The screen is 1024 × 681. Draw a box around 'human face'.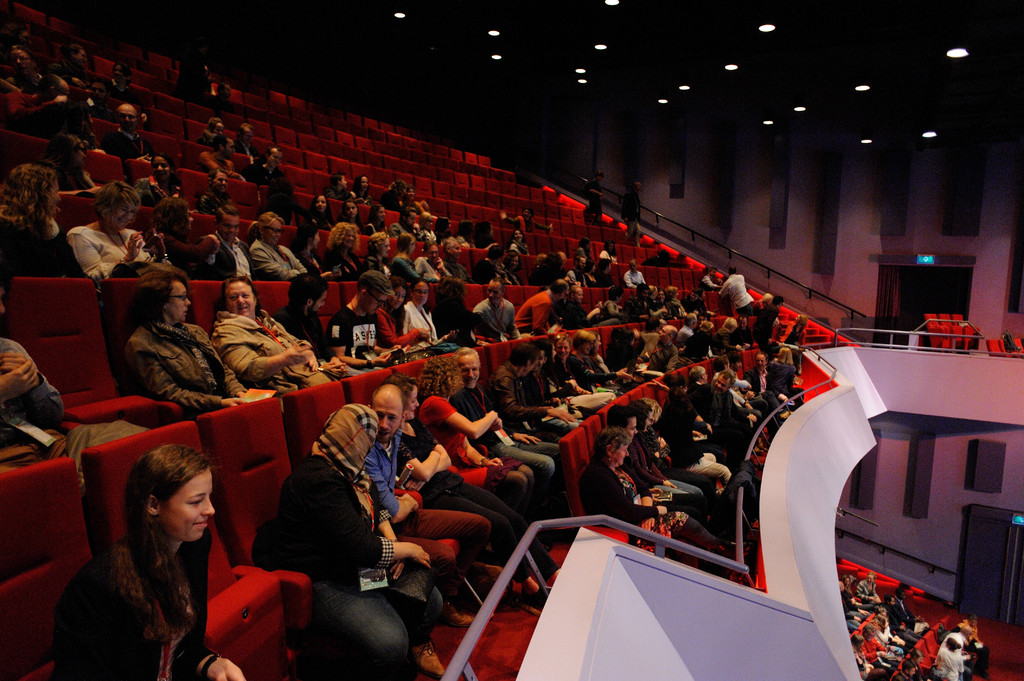
{"left": 264, "top": 223, "right": 284, "bottom": 247}.
